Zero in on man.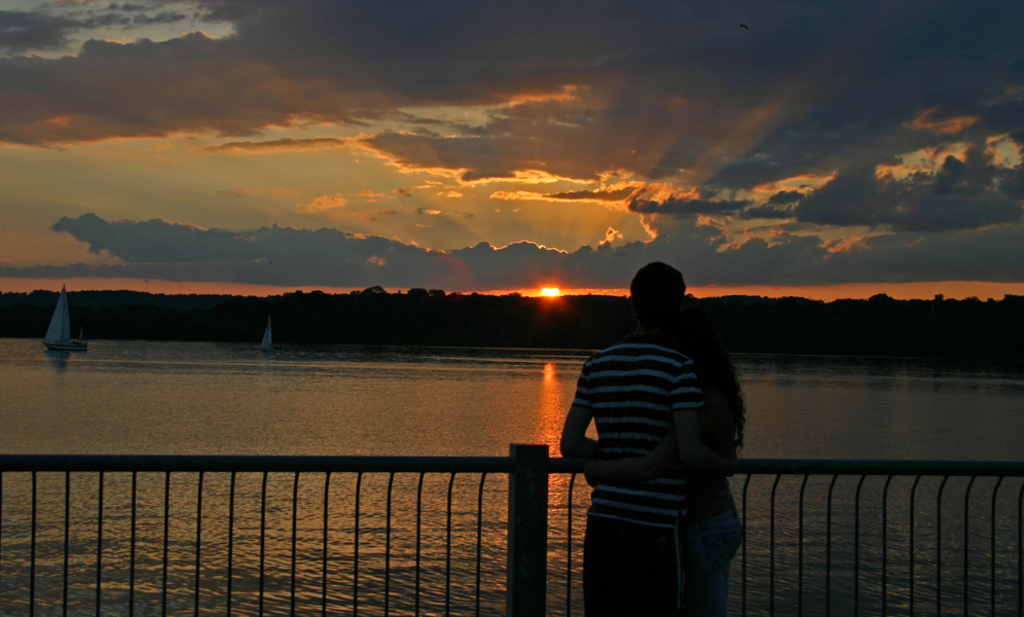
Zeroed in: BBox(550, 224, 763, 612).
